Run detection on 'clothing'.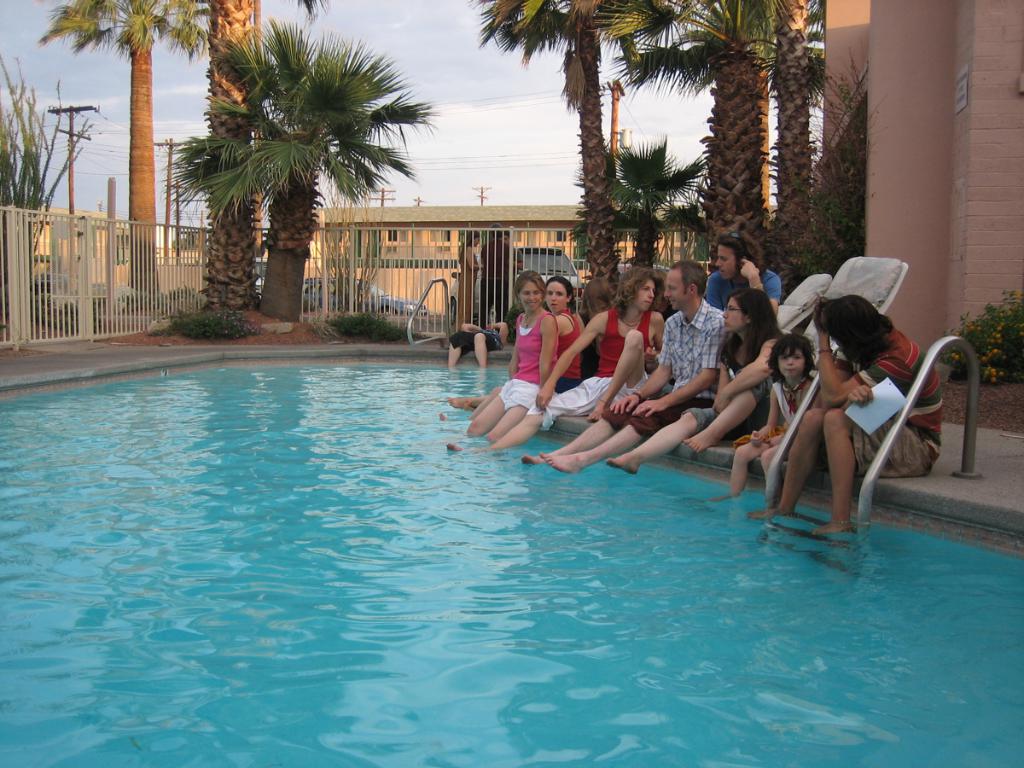
Result: box=[831, 325, 943, 477].
